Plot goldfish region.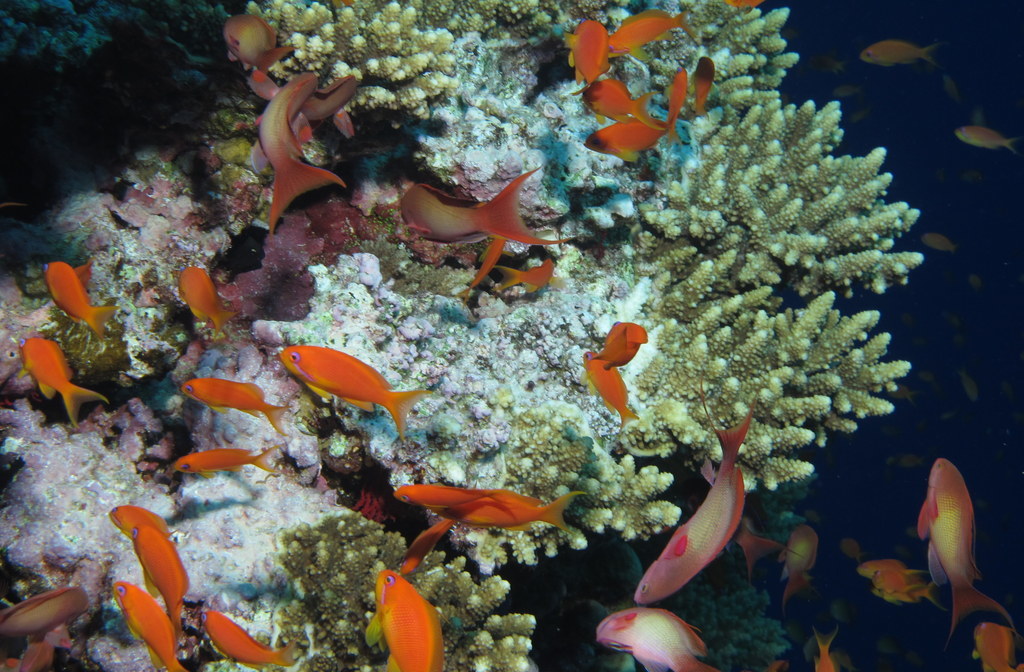
Plotted at x1=671, y1=66, x2=693, y2=143.
